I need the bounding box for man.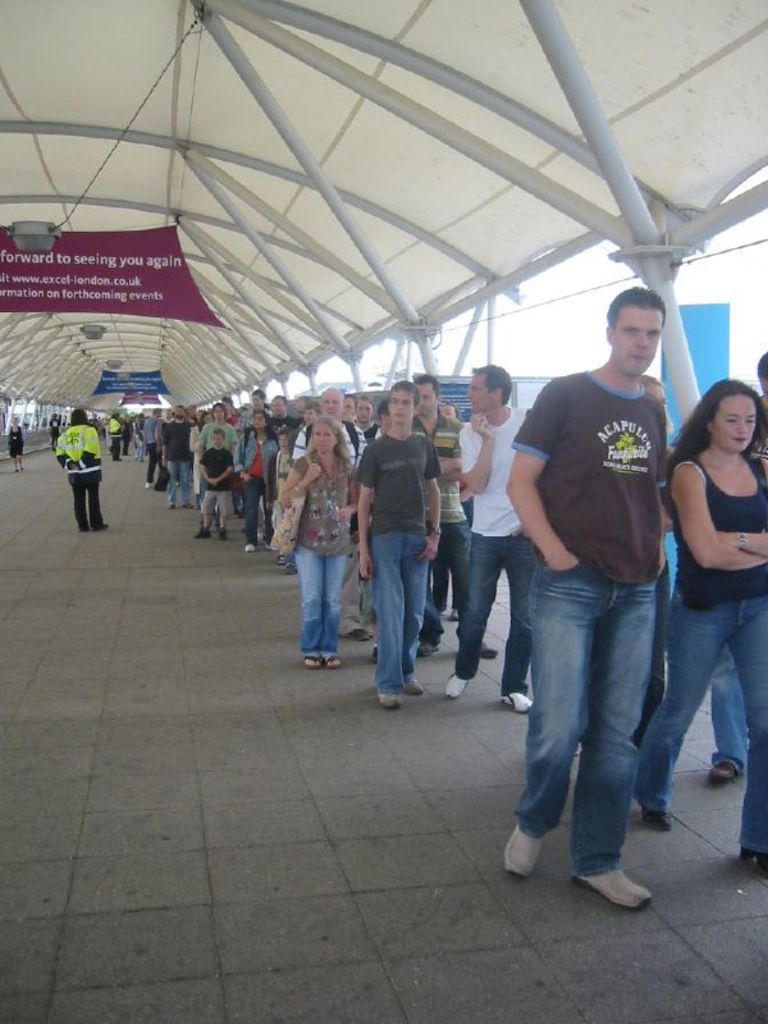
Here it is: Rect(288, 389, 376, 468).
